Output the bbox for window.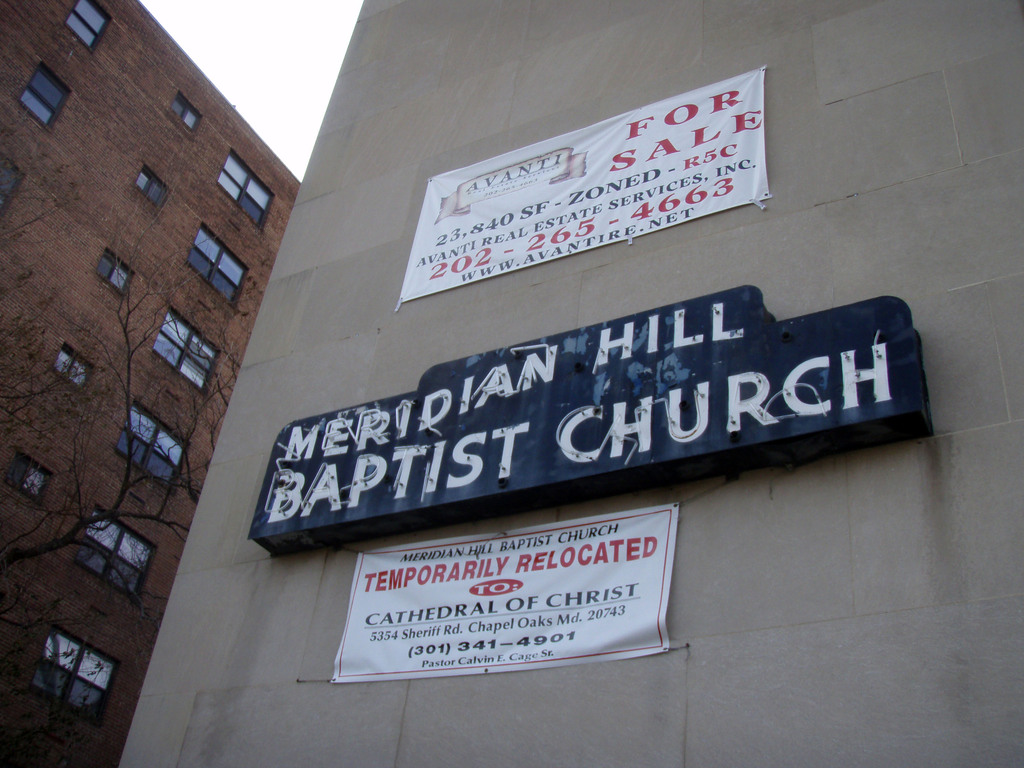
l=50, t=514, r=131, b=623.
